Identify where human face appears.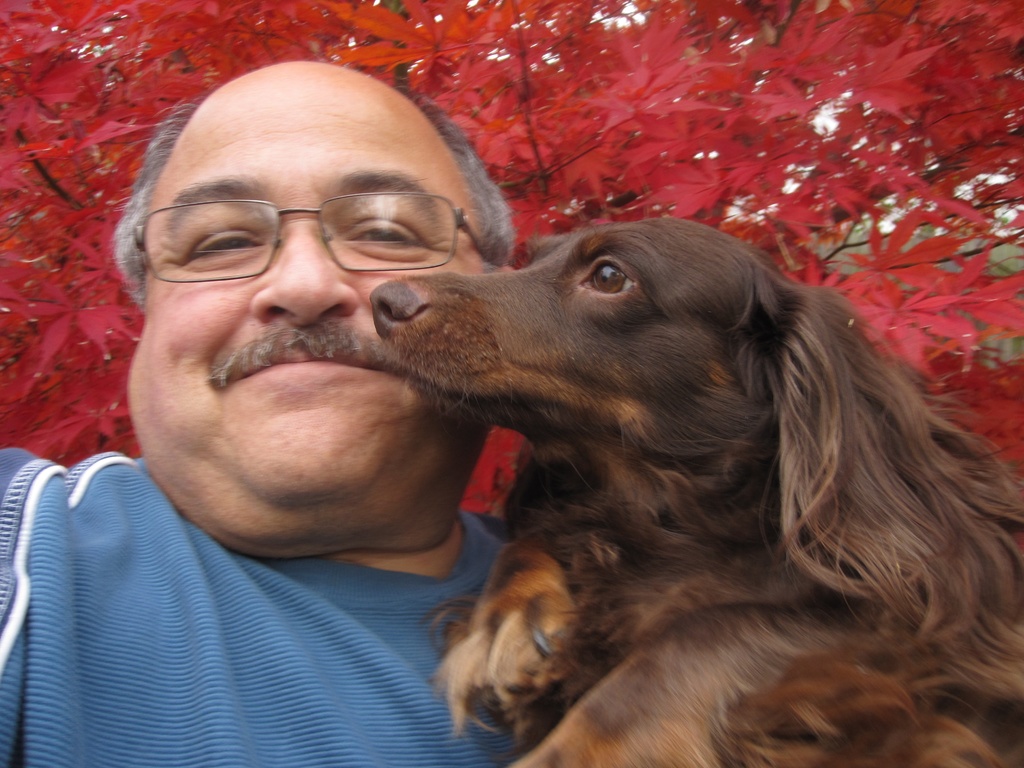
Appears at left=129, top=57, right=504, bottom=559.
